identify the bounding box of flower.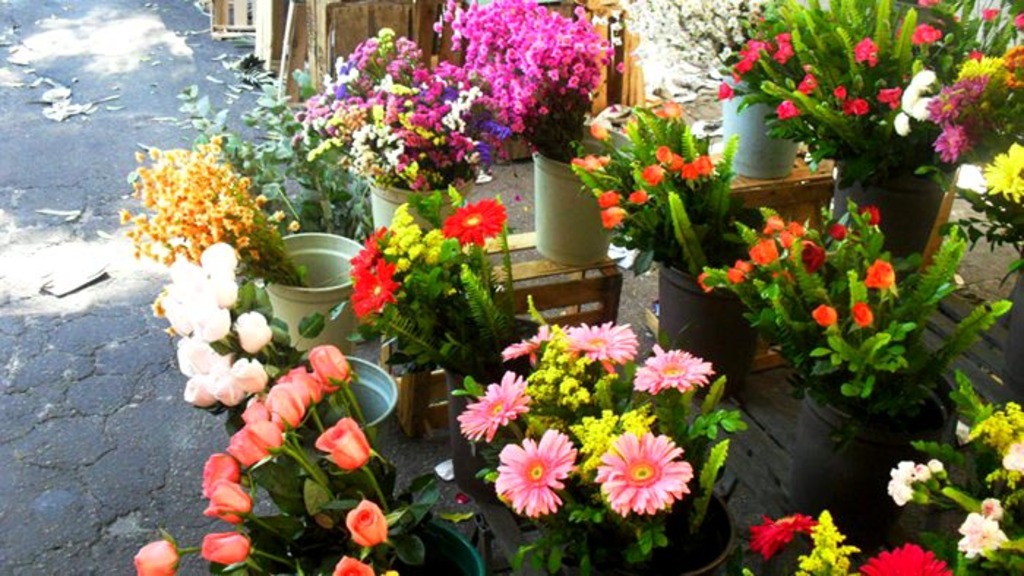
{"left": 347, "top": 228, "right": 405, "bottom": 320}.
